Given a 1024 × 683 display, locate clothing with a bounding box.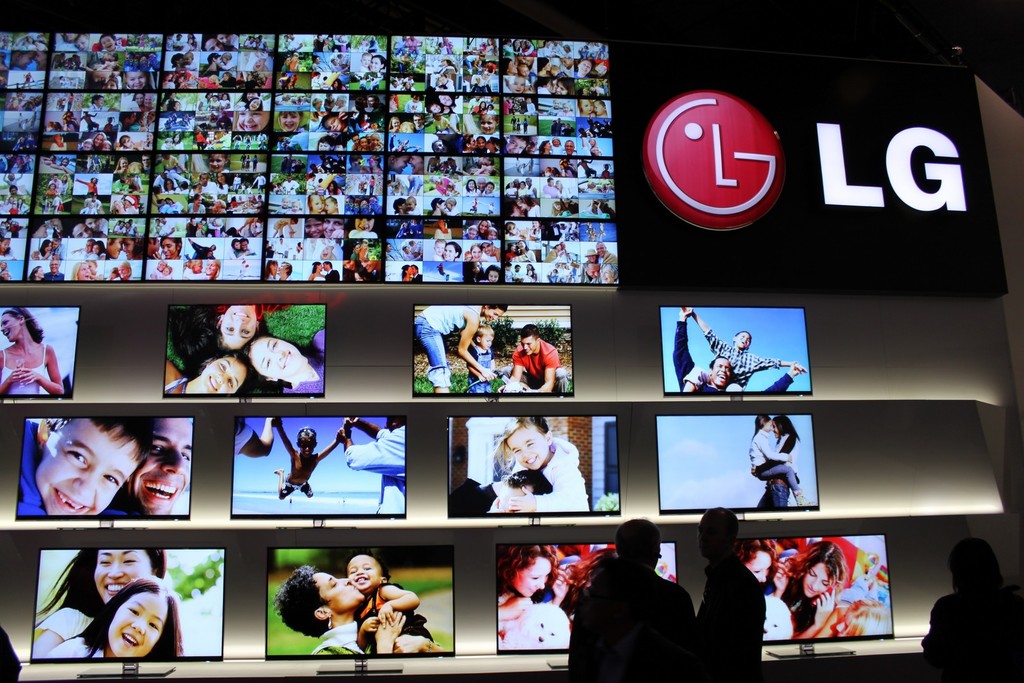
Located: 358, 587, 429, 639.
